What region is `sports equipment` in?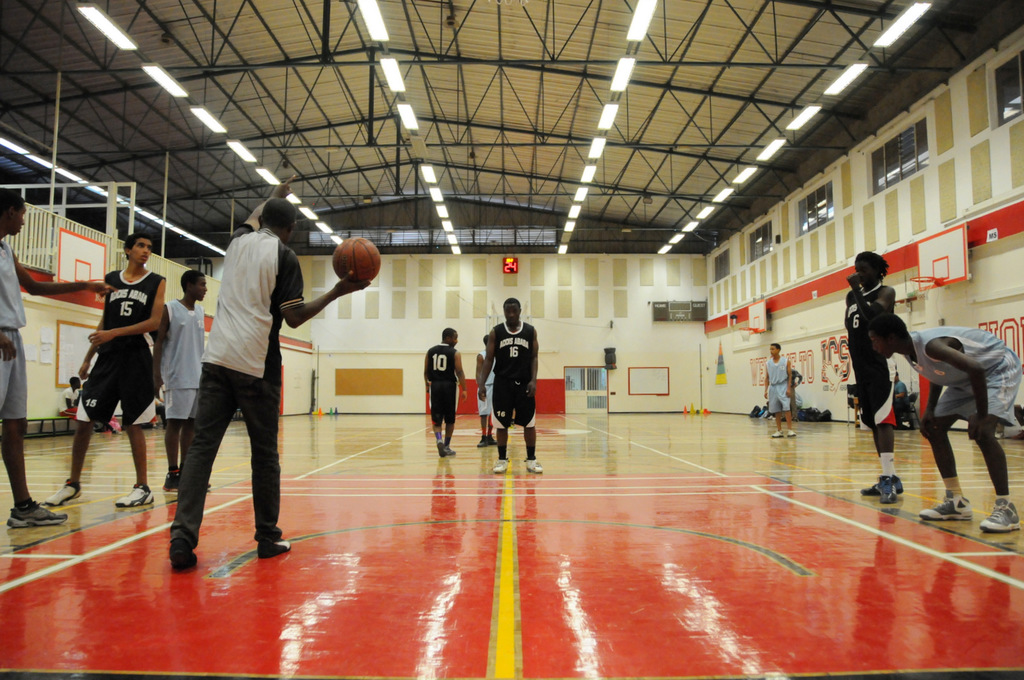
Rect(879, 477, 897, 502).
